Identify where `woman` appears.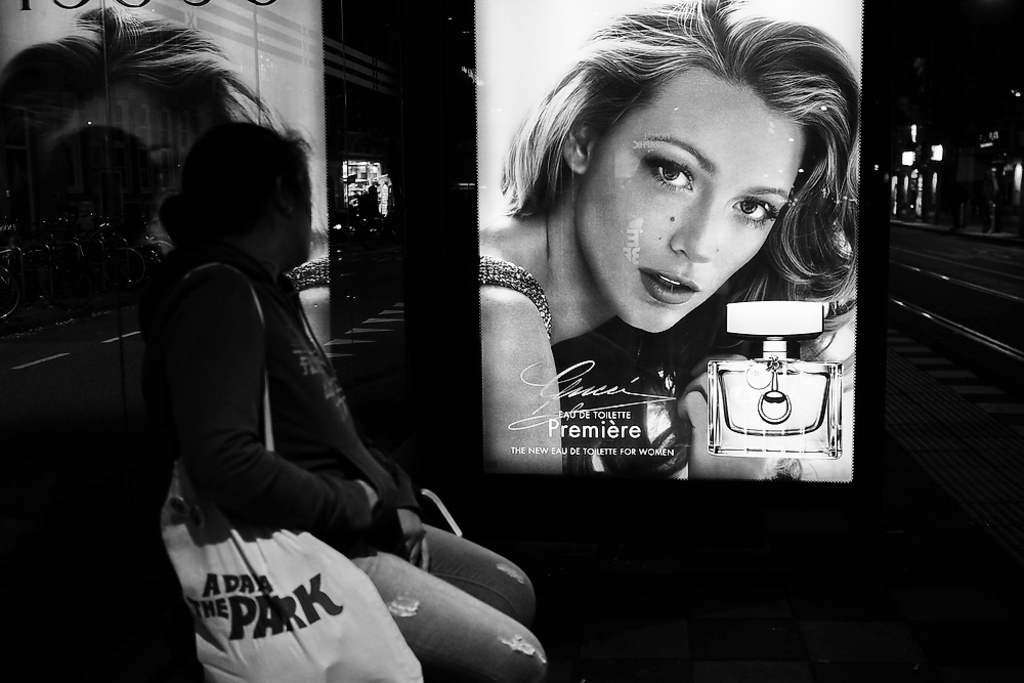
Appears at BBox(141, 127, 550, 682).
